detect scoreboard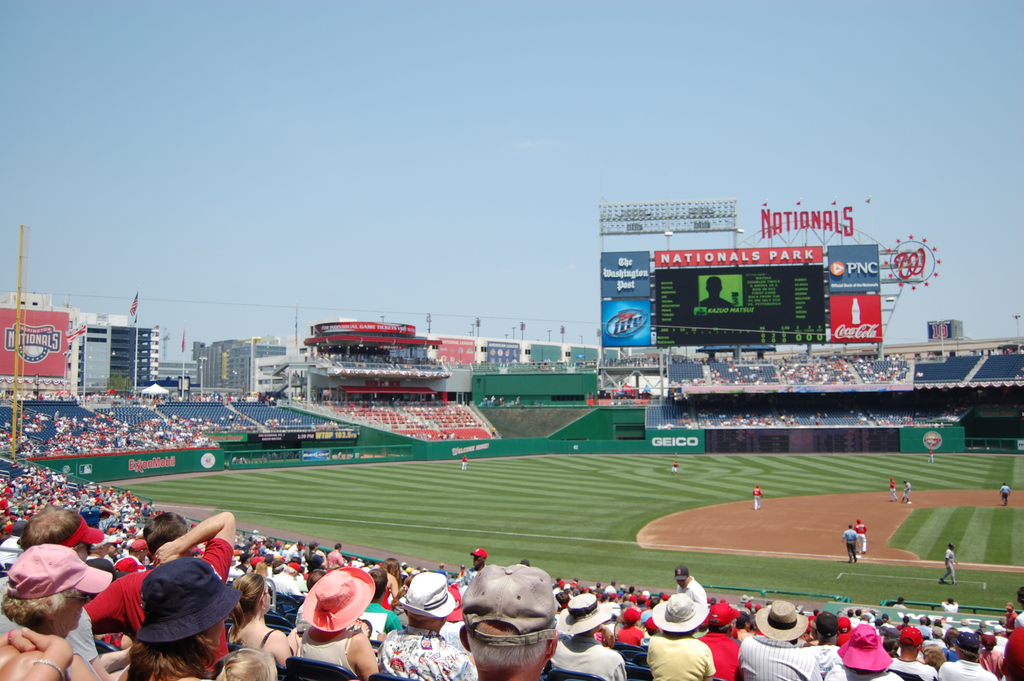
<region>652, 262, 830, 357</region>
